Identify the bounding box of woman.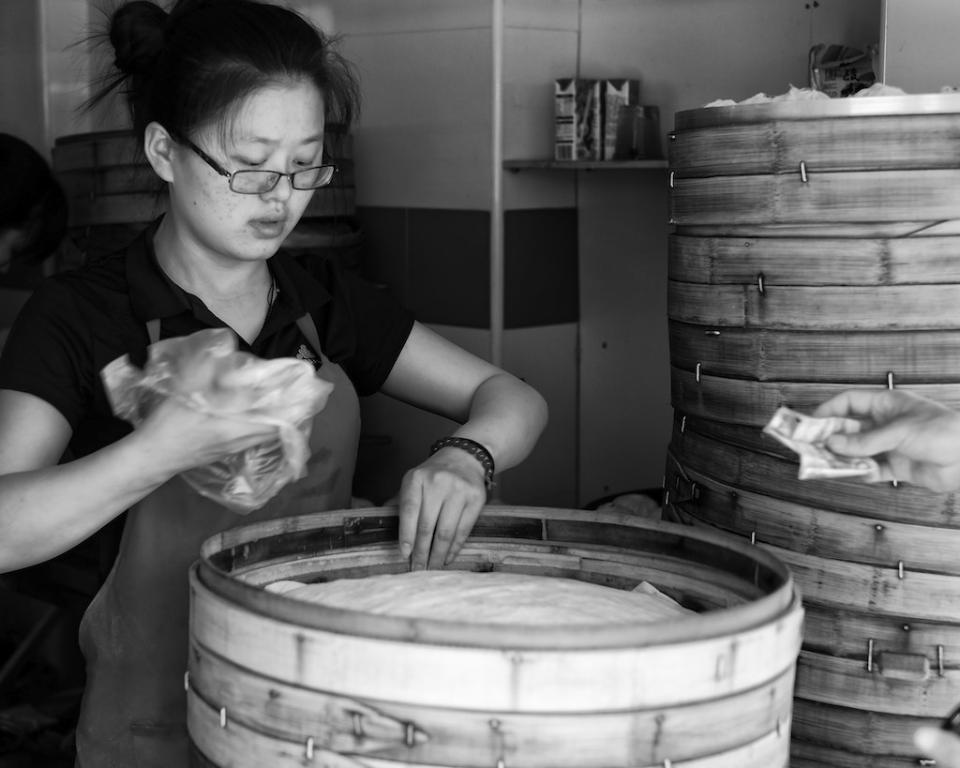
bbox(45, 37, 544, 699).
